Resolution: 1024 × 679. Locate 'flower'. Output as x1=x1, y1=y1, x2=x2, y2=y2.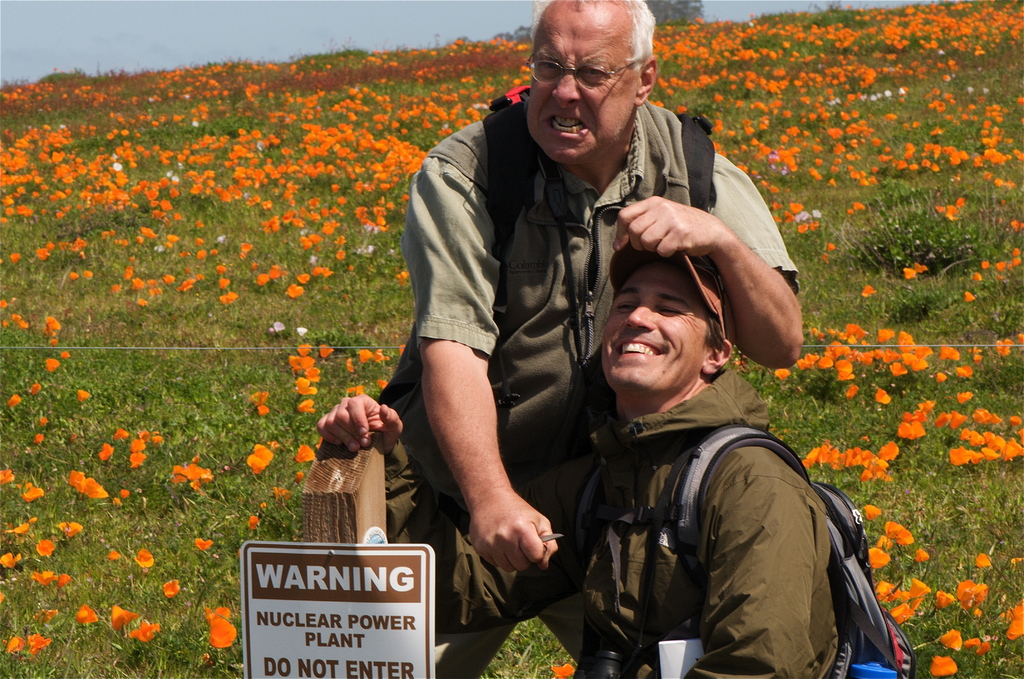
x1=269, y1=266, x2=282, y2=279.
